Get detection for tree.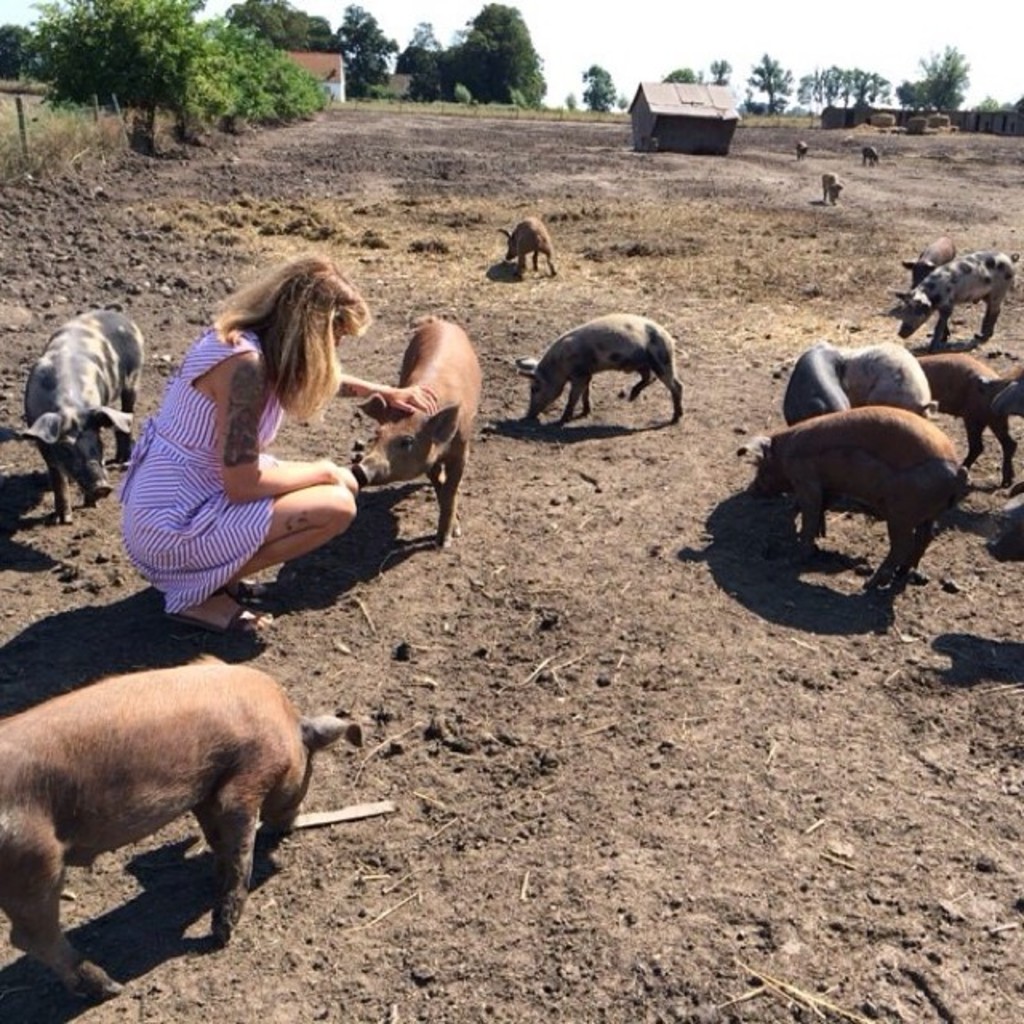
Detection: <bbox>898, 42, 971, 118</bbox>.
